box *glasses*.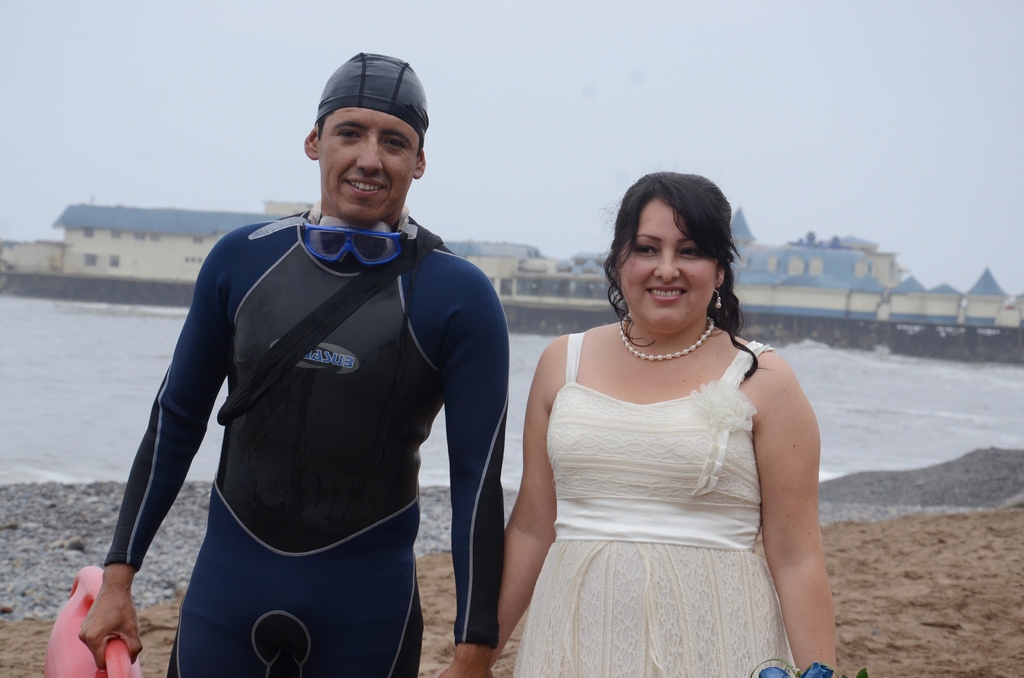
x1=298 y1=210 x2=408 y2=270.
